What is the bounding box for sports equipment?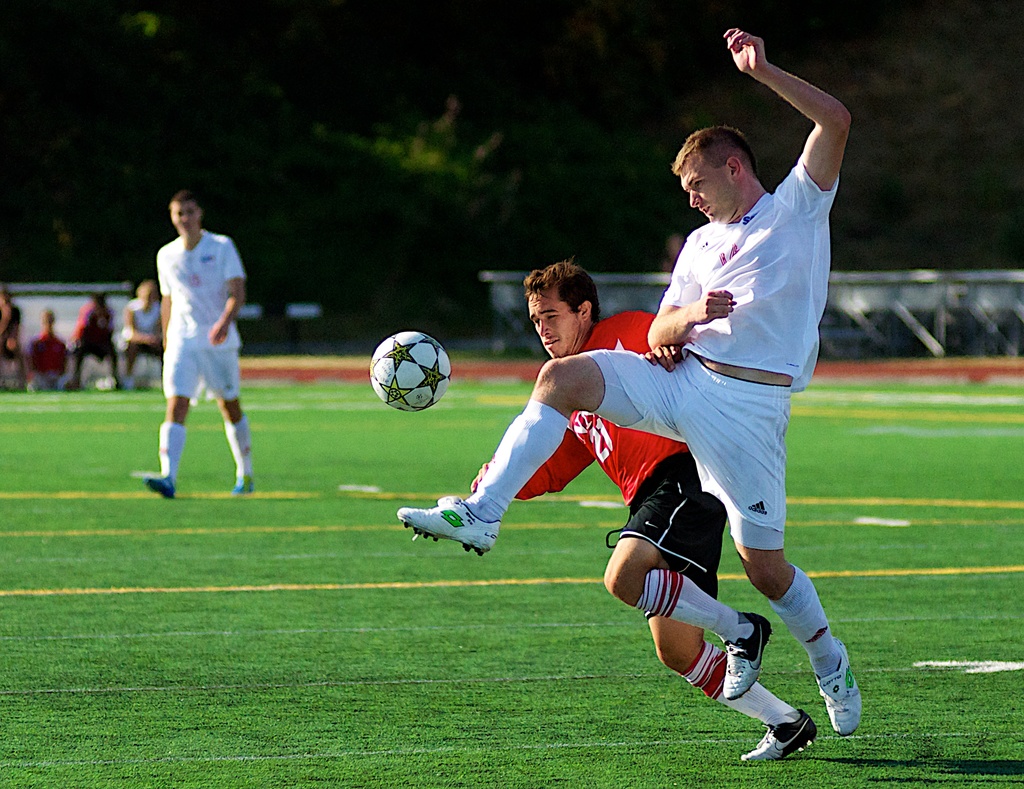
bbox=[739, 706, 819, 761].
